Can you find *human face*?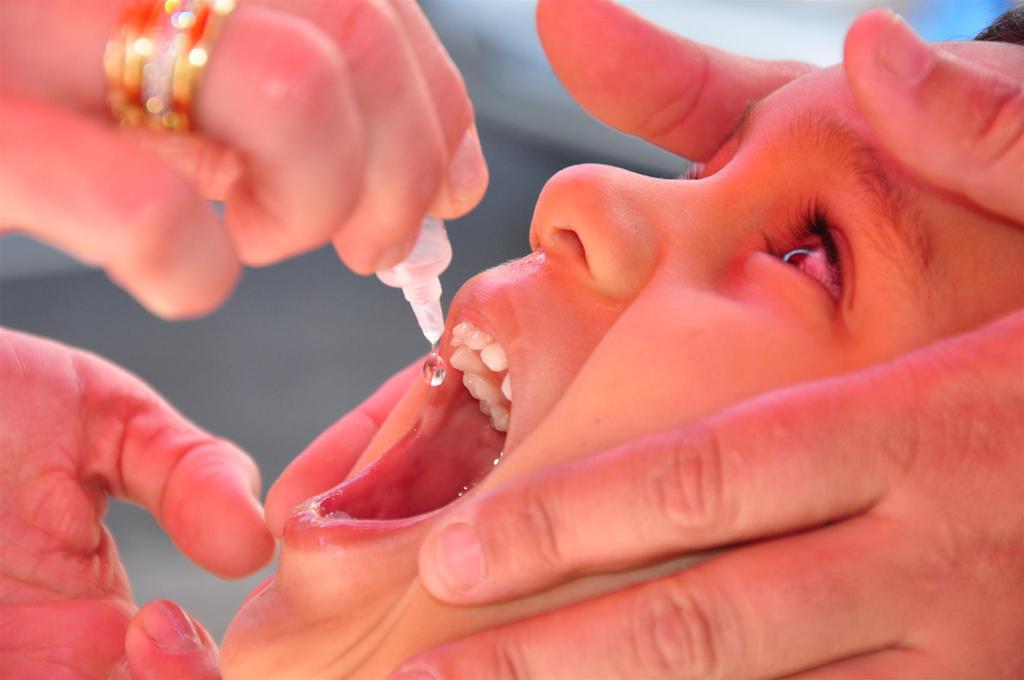
Yes, bounding box: select_region(216, 42, 1023, 679).
